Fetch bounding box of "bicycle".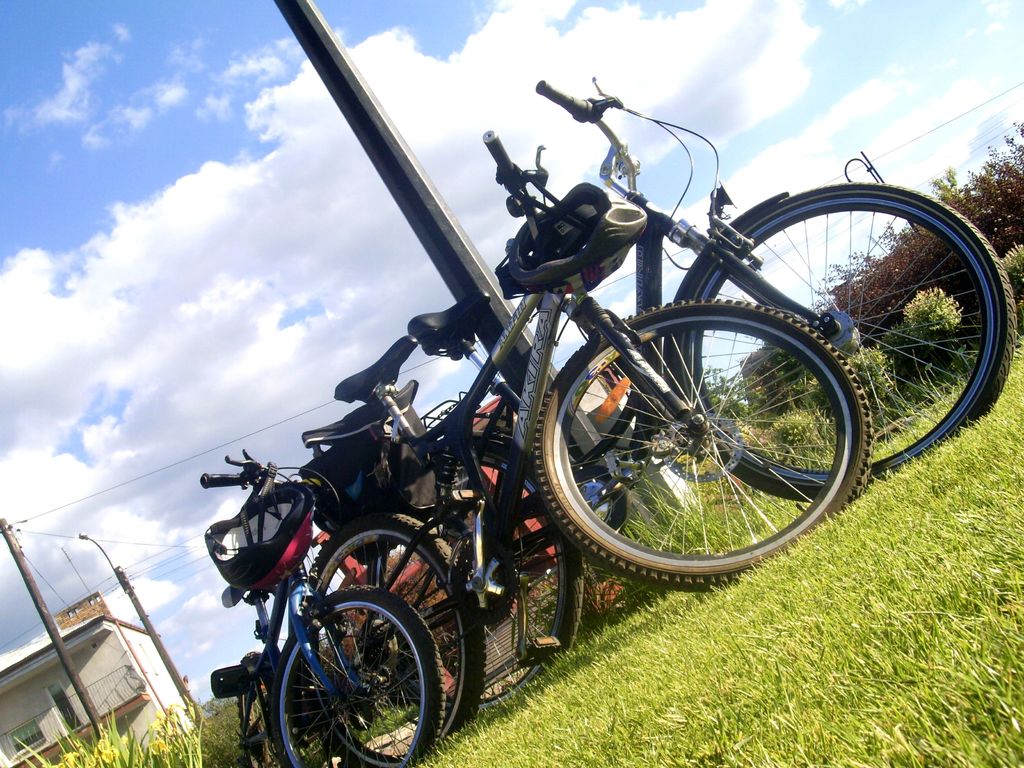
Bbox: left=196, top=451, right=445, bottom=767.
